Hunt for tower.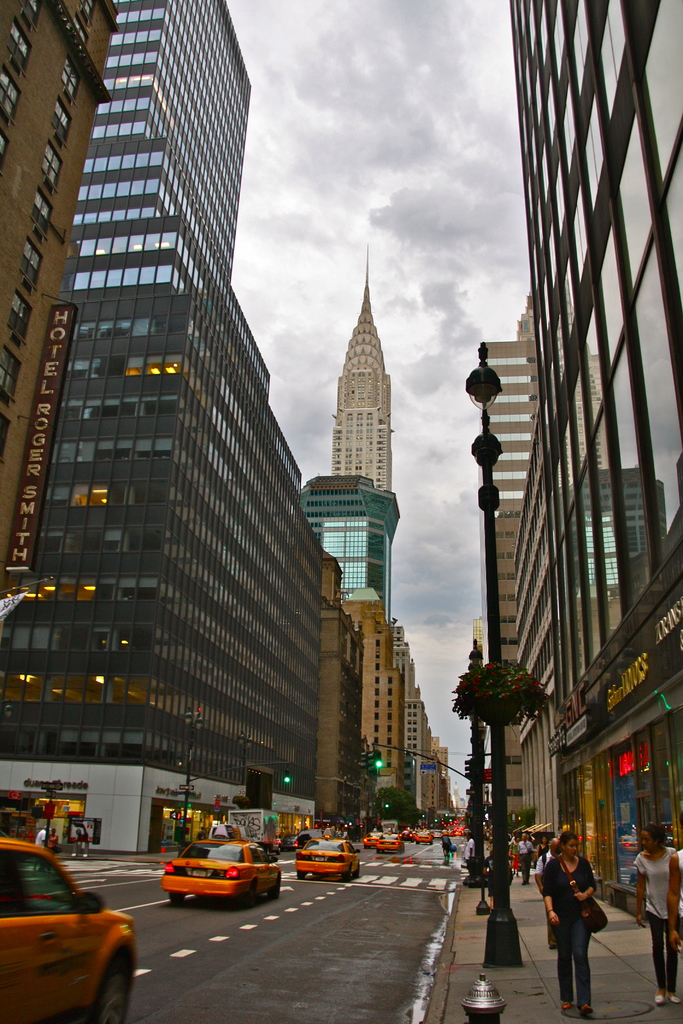
Hunted down at (x1=325, y1=250, x2=400, y2=488).
